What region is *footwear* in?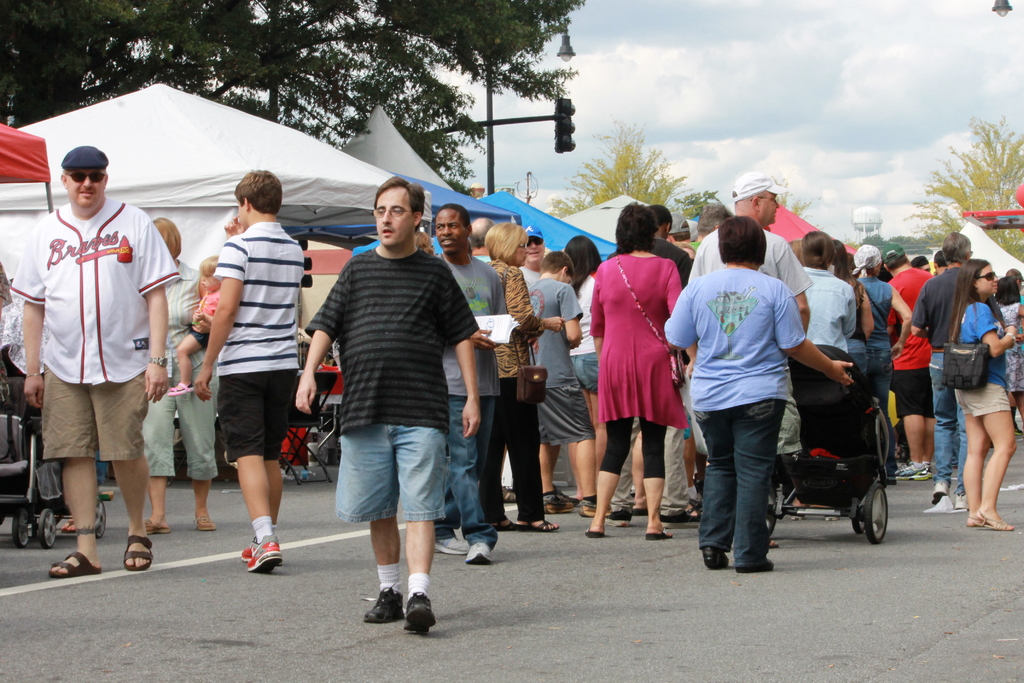
(925,493,951,511).
